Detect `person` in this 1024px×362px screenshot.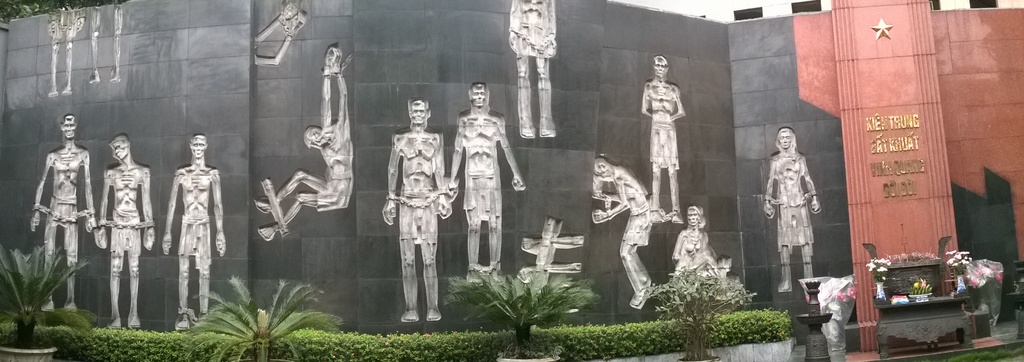
Detection: [left=28, top=114, right=94, bottom=304].
